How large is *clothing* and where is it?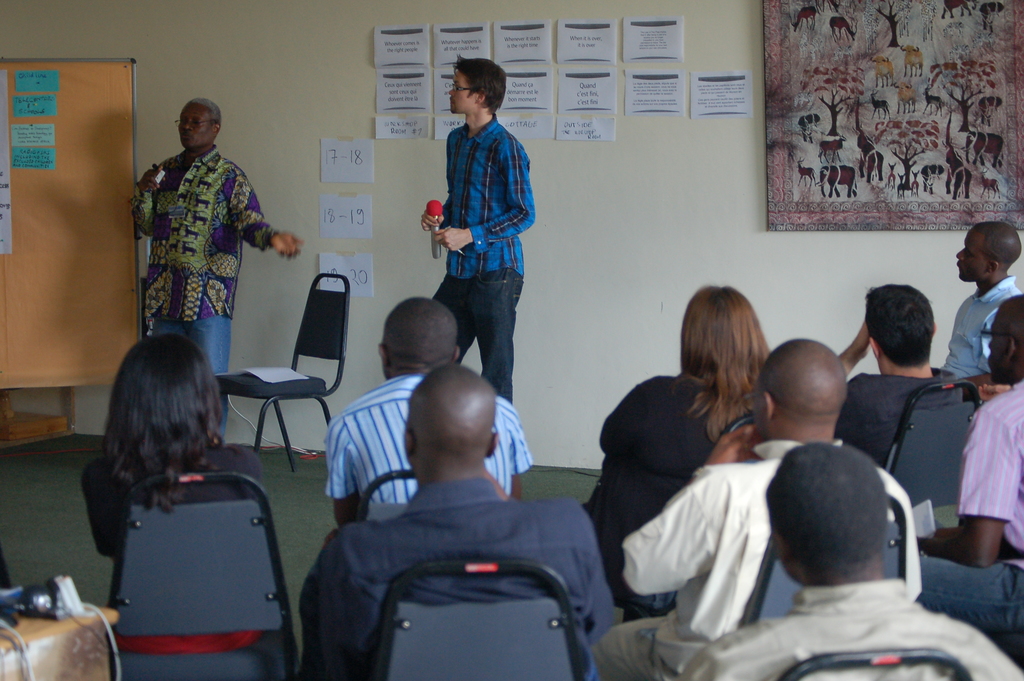
Bounding box: 846, 368, 963, 463.
